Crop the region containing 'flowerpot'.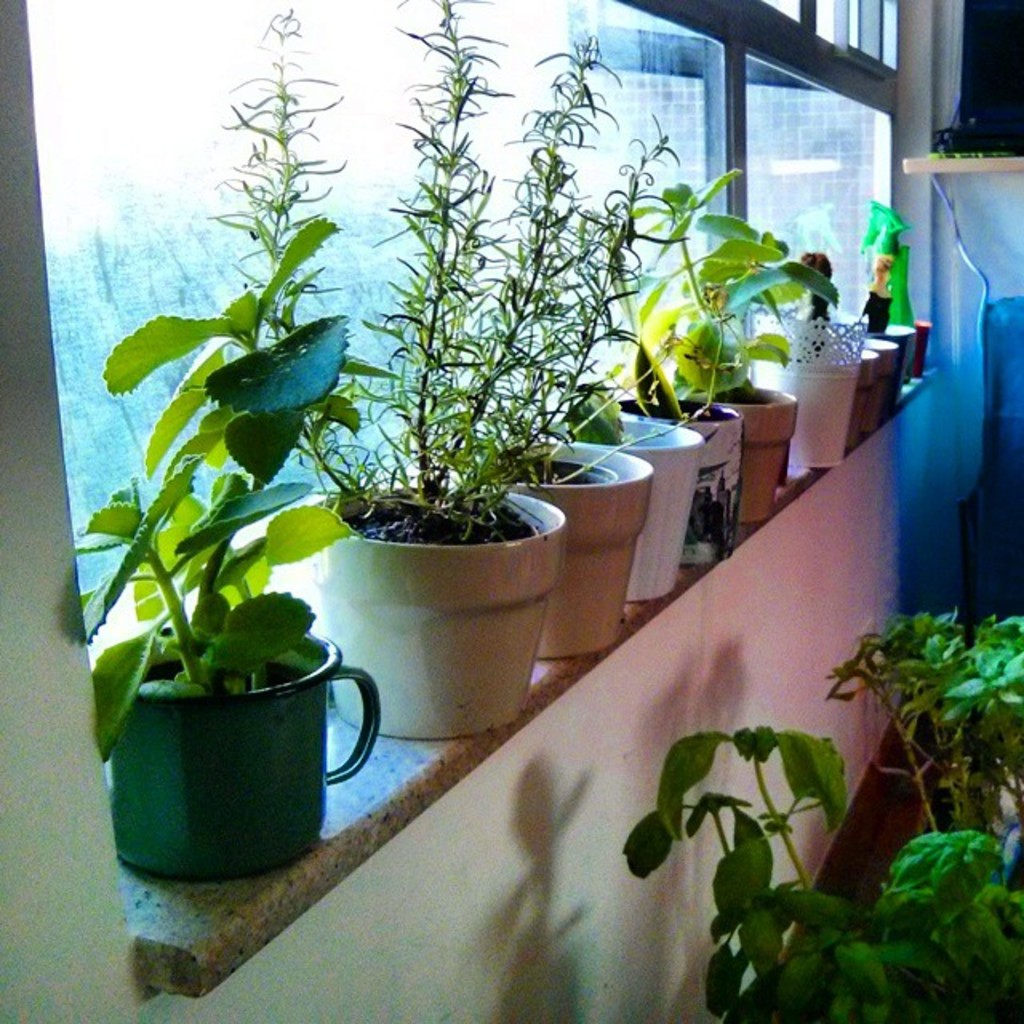
Crop region: <bbox>98, 621, 384, 898</bbox>.
